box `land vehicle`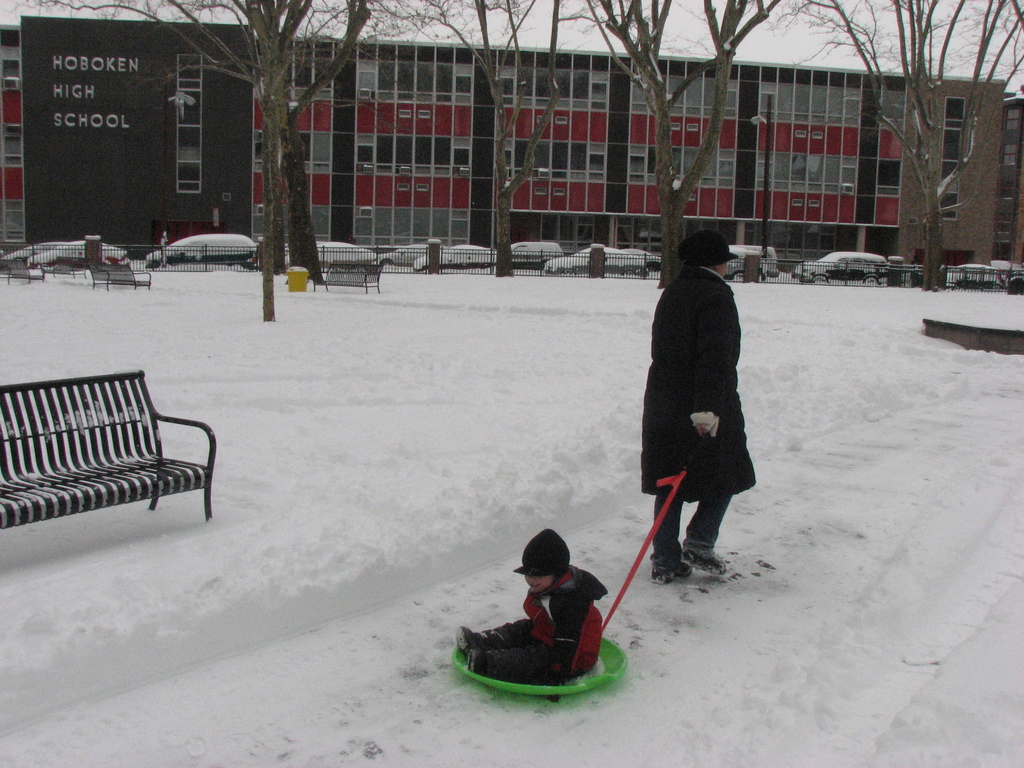
x1=144, y1=233, x2=260, y2=270
